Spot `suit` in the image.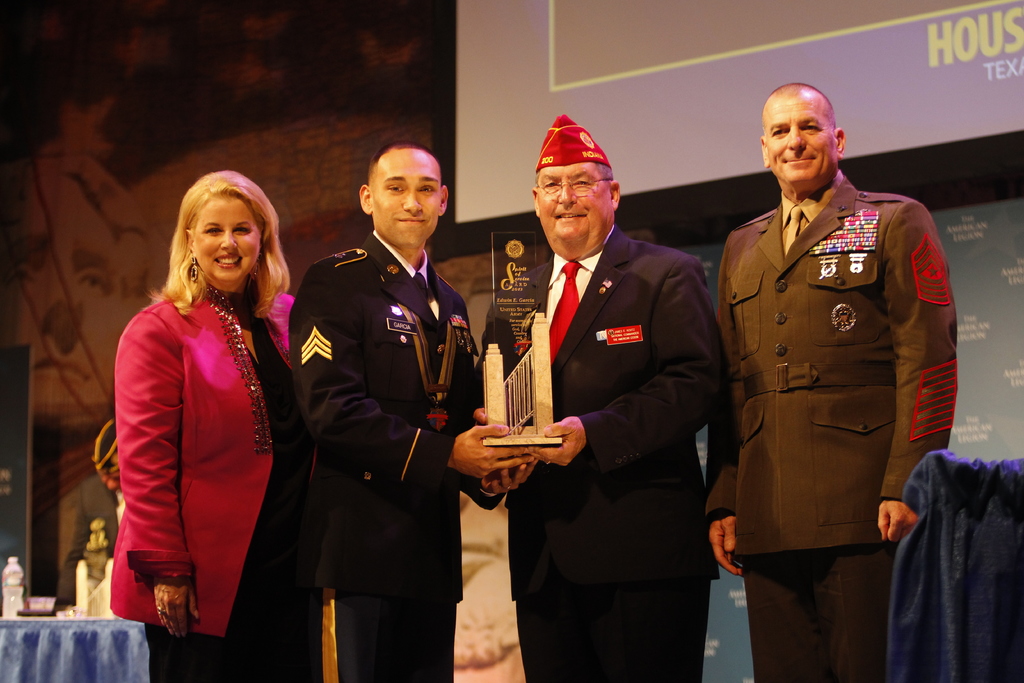
`suit` found at x1=456 y1=217 x2=736 y2=682.
